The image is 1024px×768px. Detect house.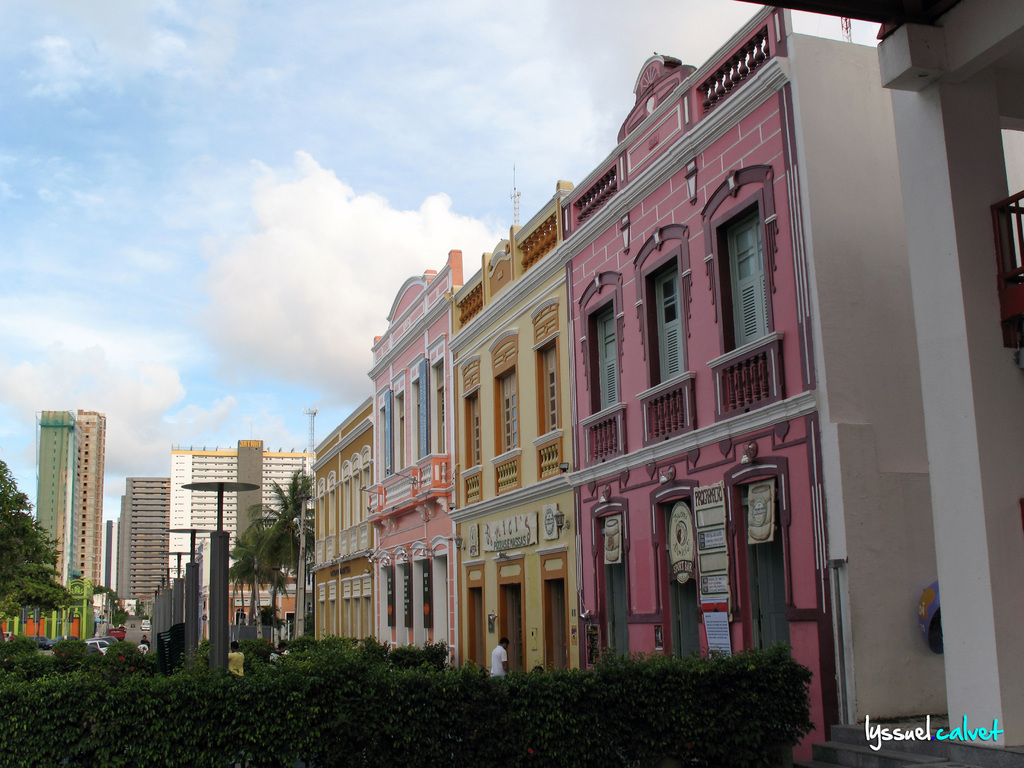
Detection: [455, 178, 568, 674].
